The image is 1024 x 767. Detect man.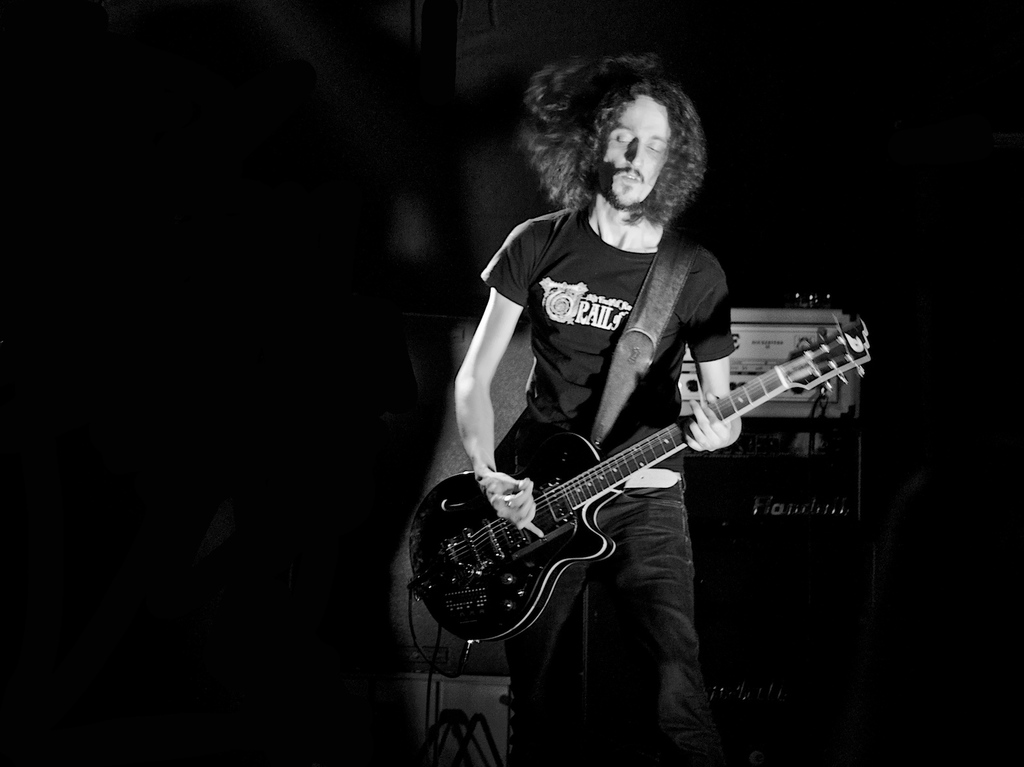
Detection: [431,63,742,760].
